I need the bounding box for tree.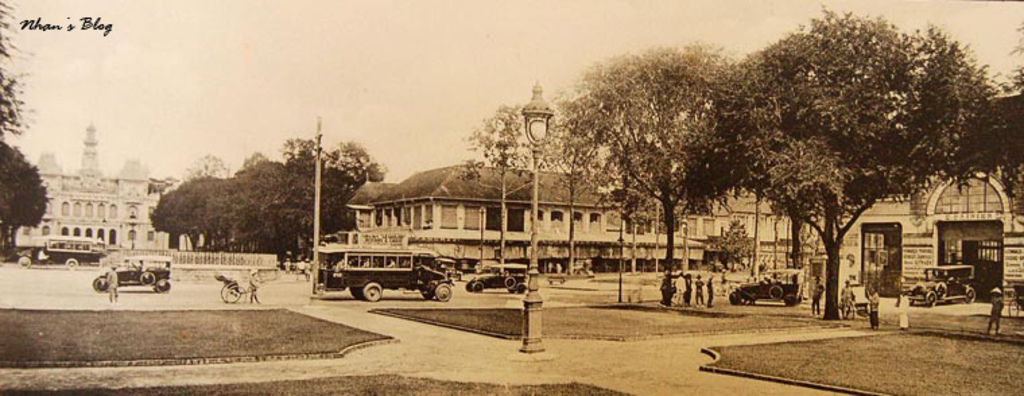
Here it is: {"x1": 462, "y1": 98, "x2": 546, "y2": 280}.
